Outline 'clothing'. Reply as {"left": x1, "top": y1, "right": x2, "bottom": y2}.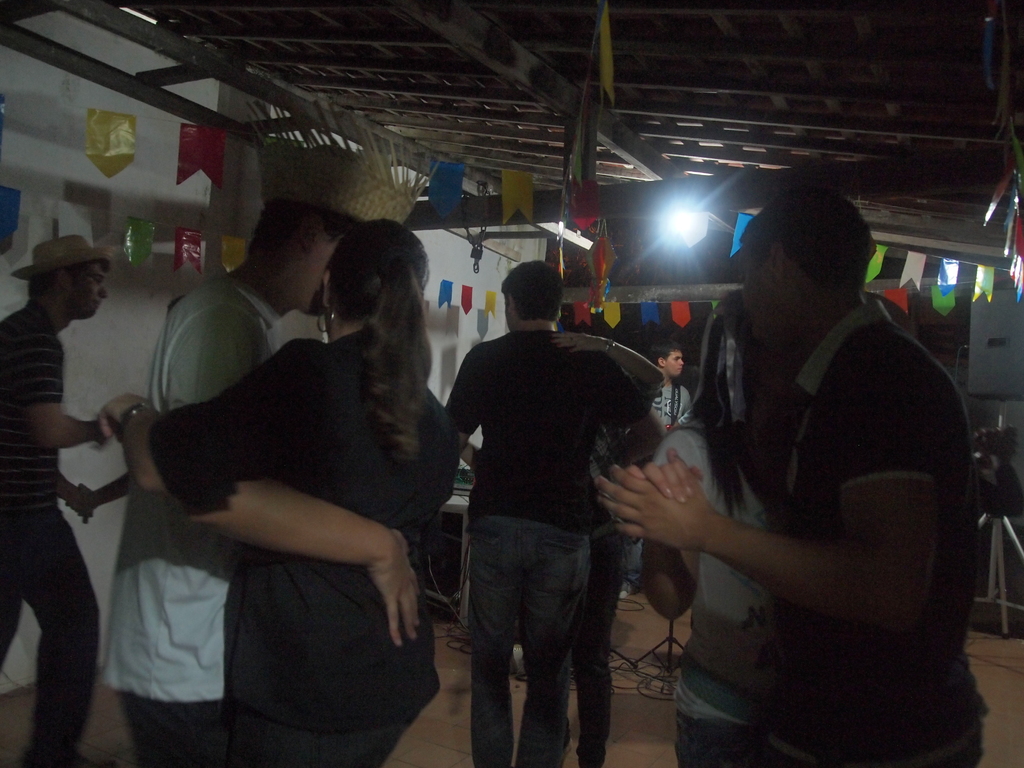
{"left": 626, "top": 381, "right": 700, "bottom": 593}.
